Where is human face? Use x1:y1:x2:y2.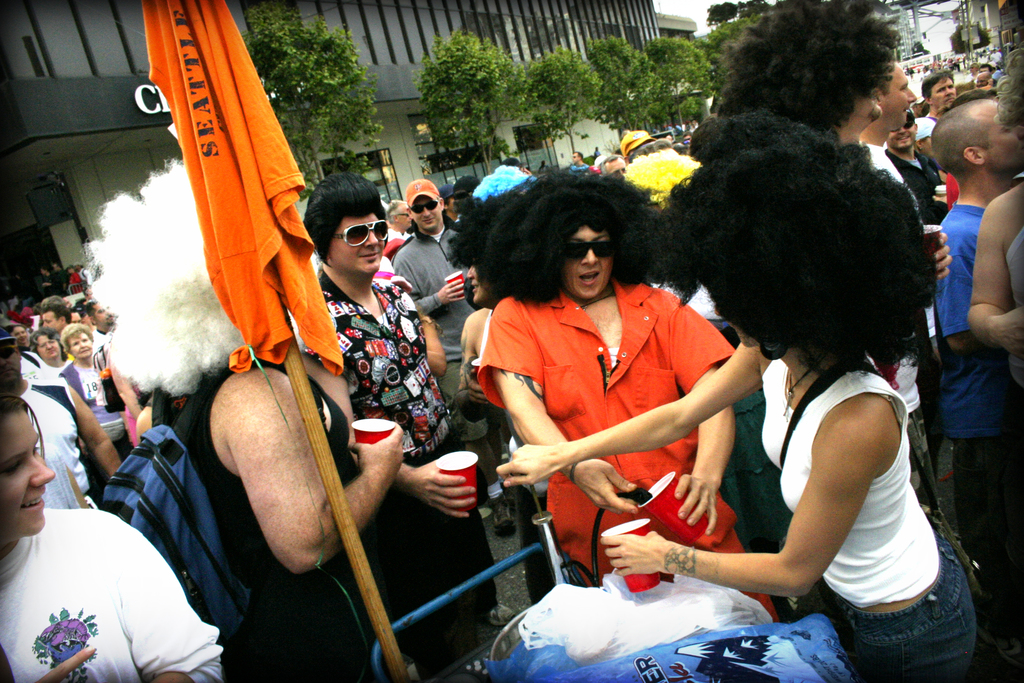
605:159:625:180.
